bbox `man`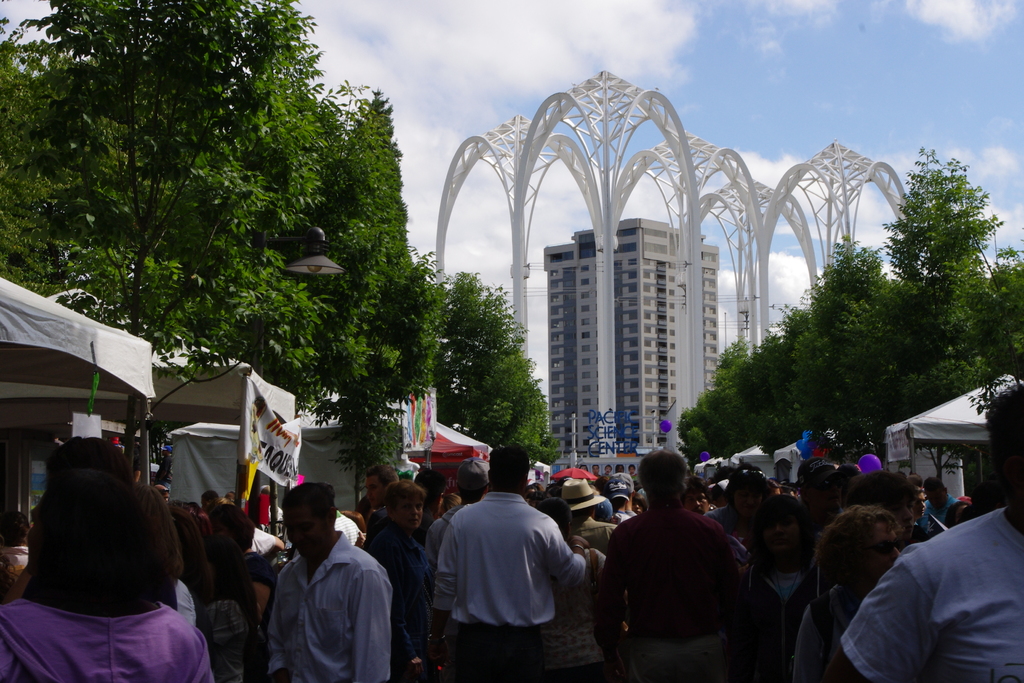
[x1=592, y1=449, x2=748, y2=682]
